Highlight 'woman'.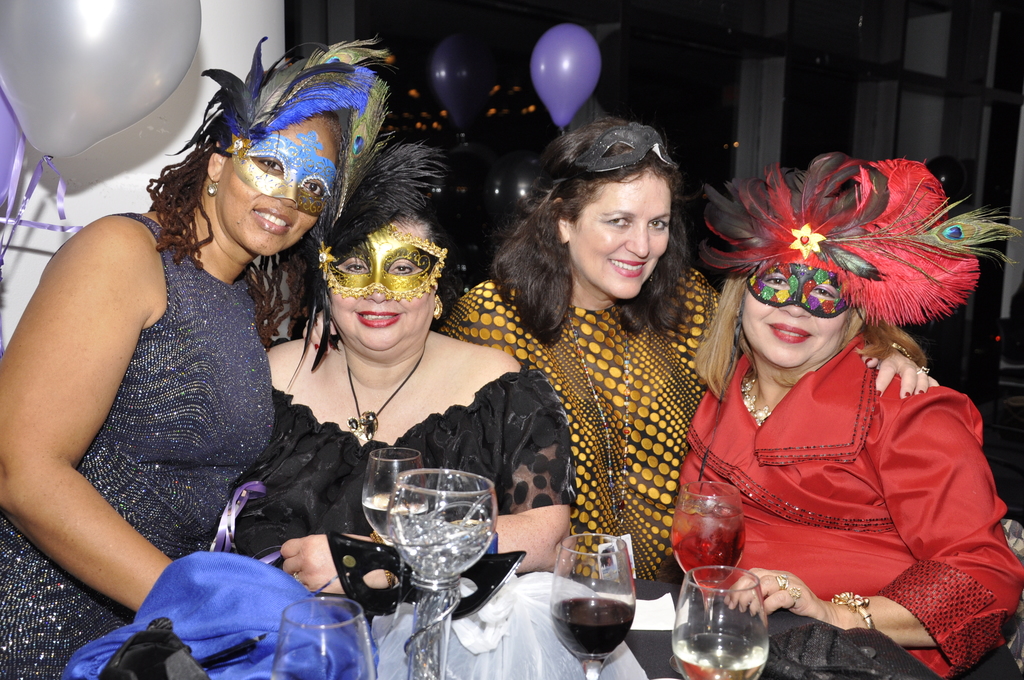
Highlighted region: [left=433, top=114, right=938, bottom=600].
